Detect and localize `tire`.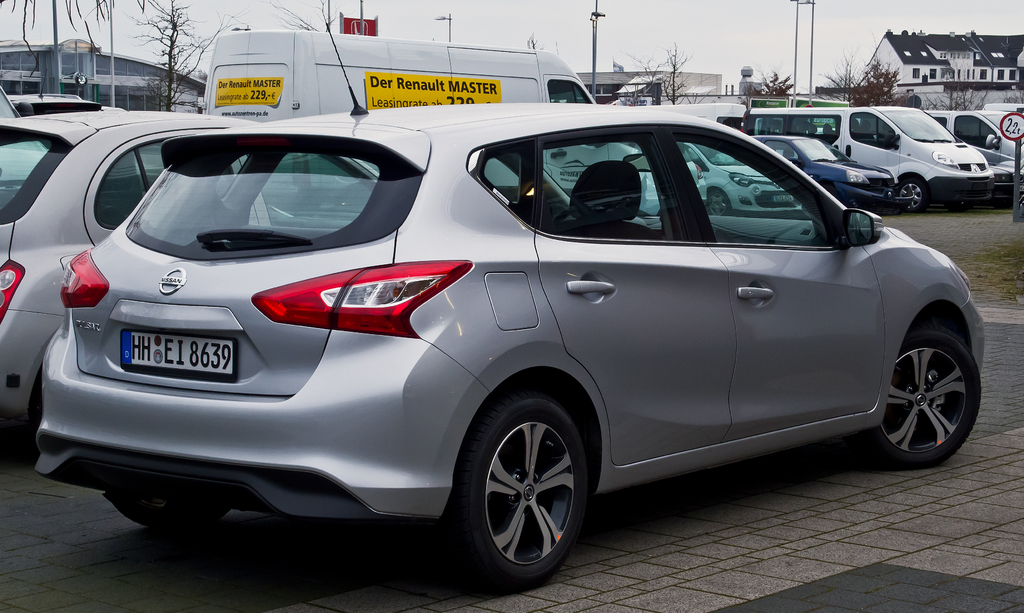
Localized at 822, 184, 836, 198.
